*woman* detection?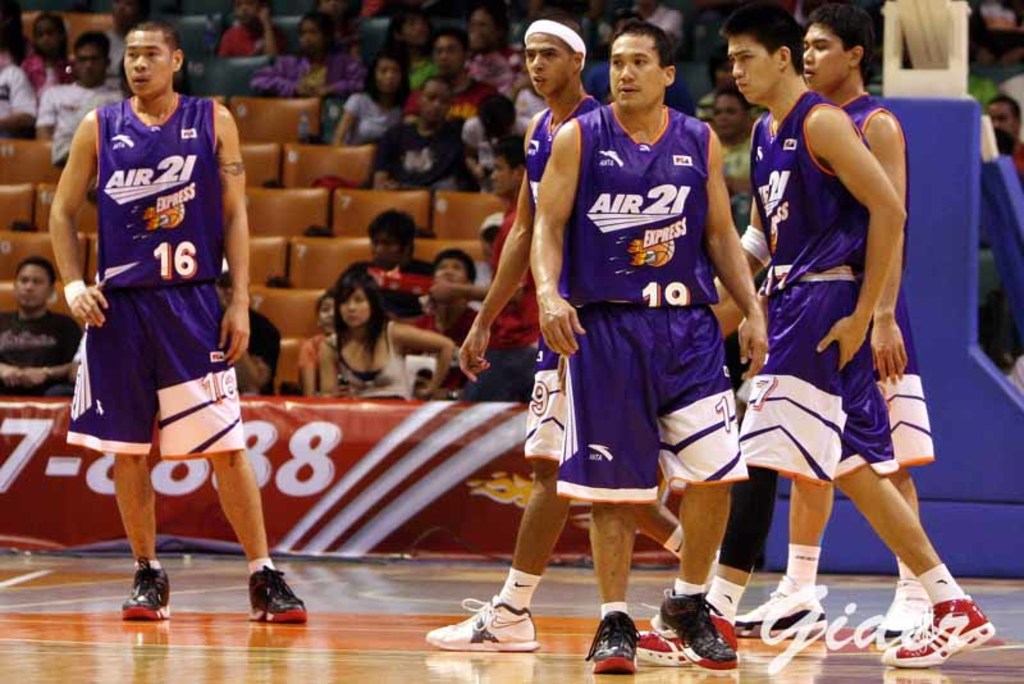
Rect(320, 273, 458, 416)
